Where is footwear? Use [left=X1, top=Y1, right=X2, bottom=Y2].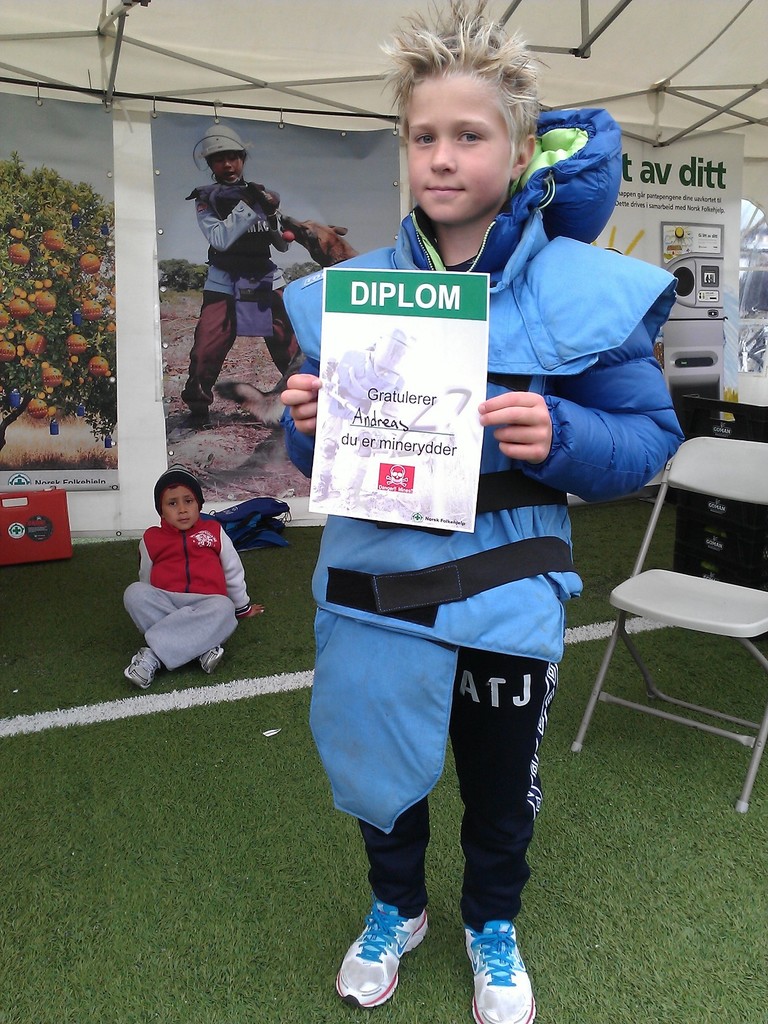
[left=341, top=913, right=425, bottom=1012].
